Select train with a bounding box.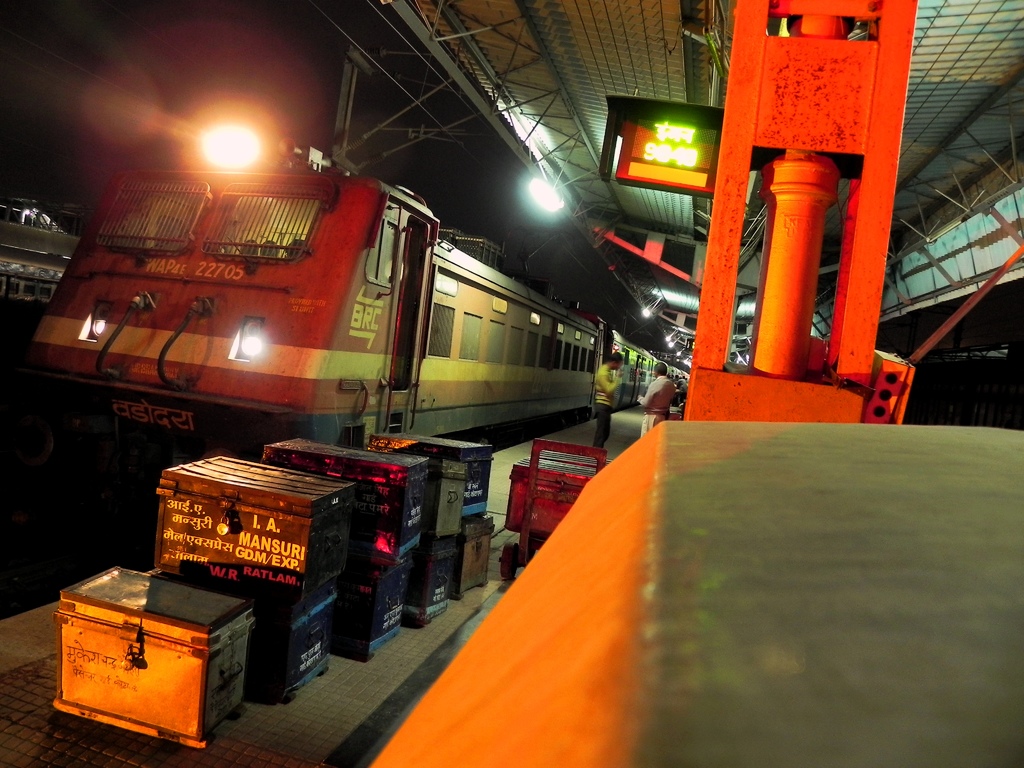
(15,131,691,494).
